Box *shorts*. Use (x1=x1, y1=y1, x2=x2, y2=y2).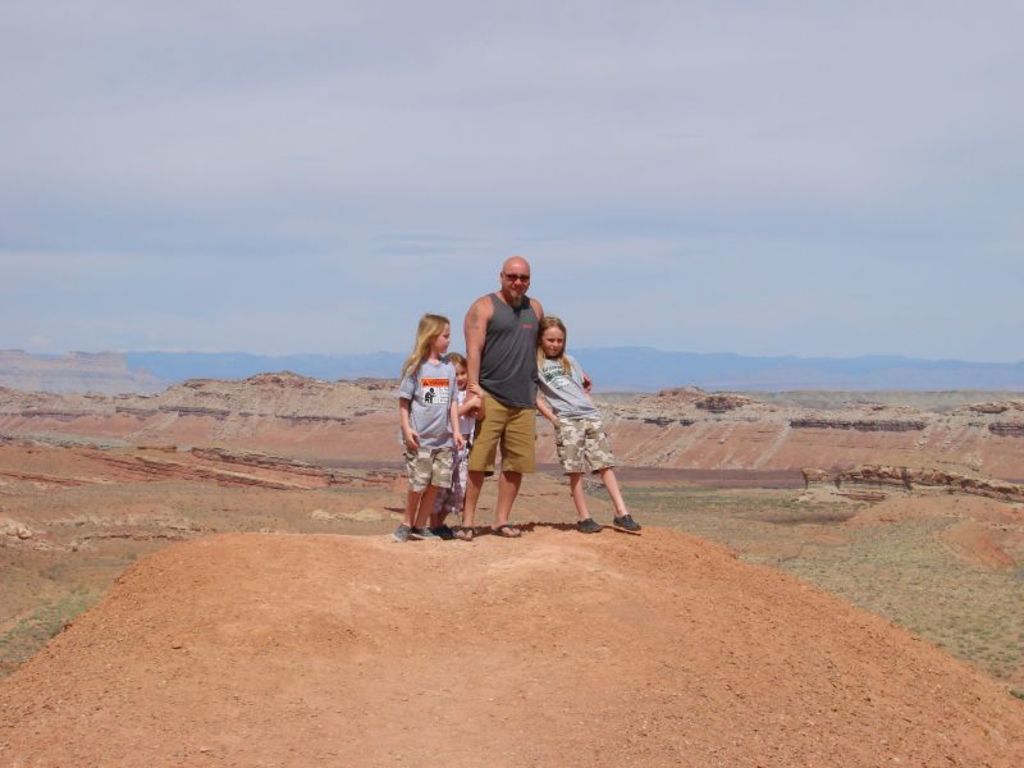
(x1=433, y1=449, x2=471, y2=517).
